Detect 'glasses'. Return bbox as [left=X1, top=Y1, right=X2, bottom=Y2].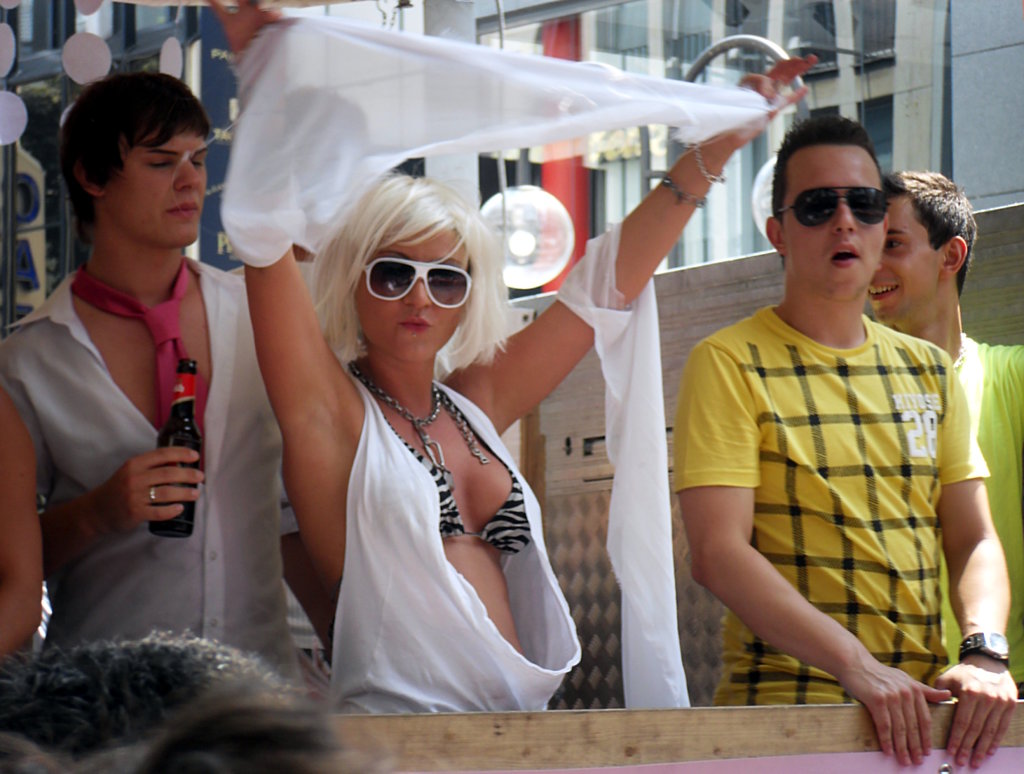
[left=355, top=253, right=479, bottom=316].
